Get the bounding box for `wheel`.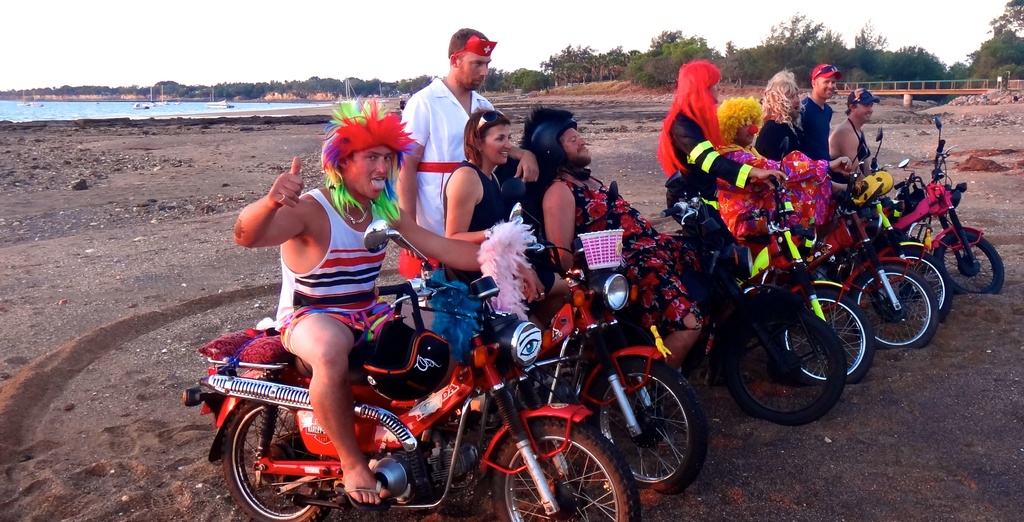
<region>881, 250, 947, 329</region>.
